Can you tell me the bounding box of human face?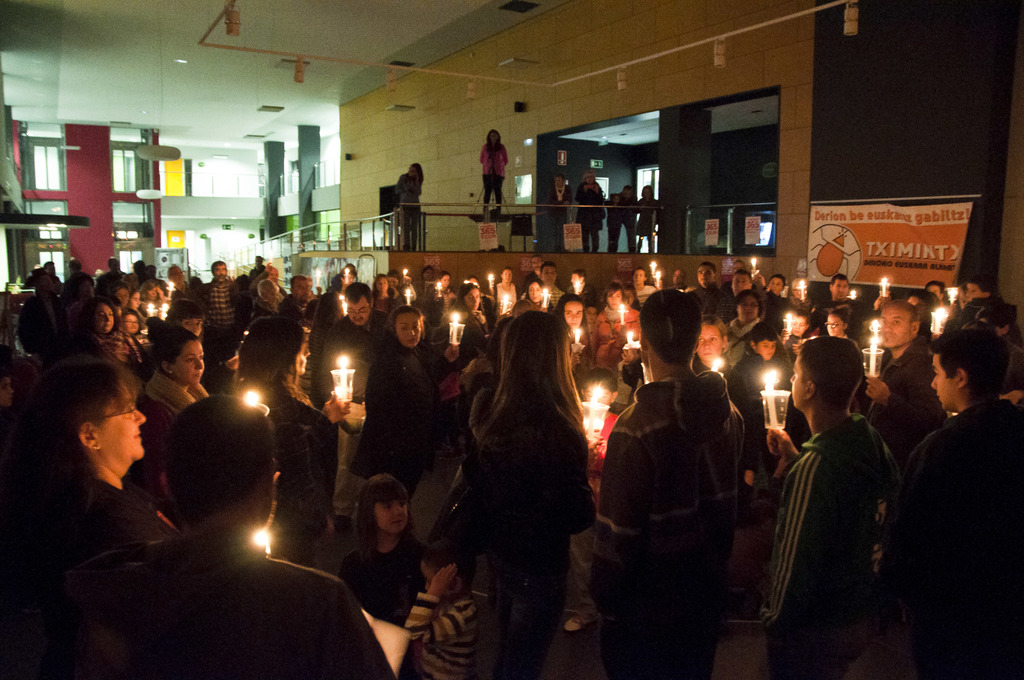
region(608, 287, 622, 305).
